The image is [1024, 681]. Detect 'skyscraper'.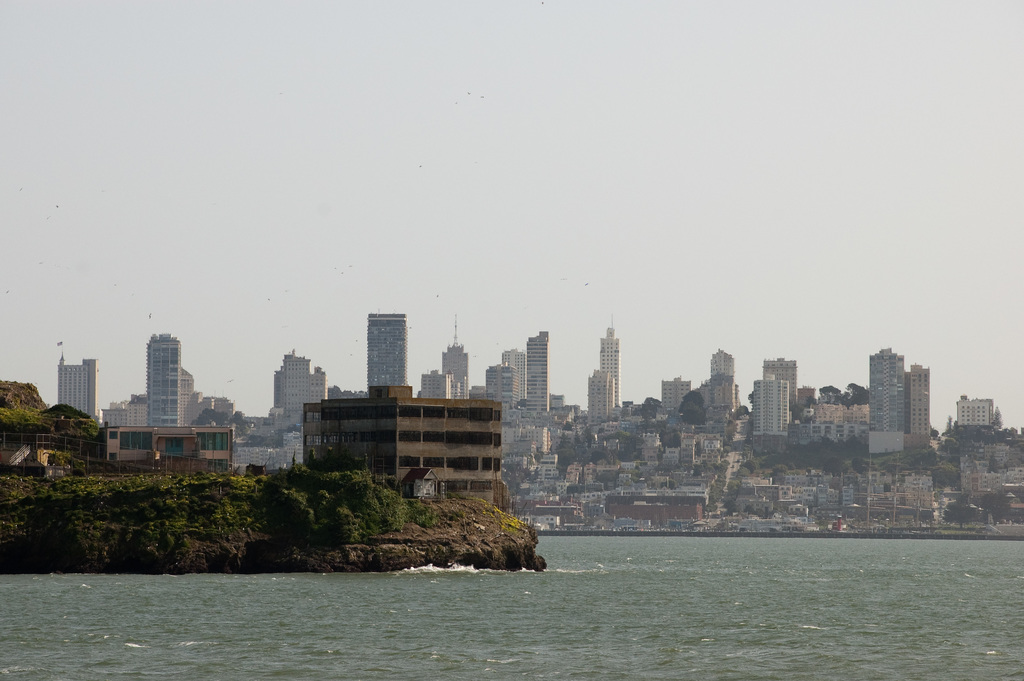
Detection: 345/305/415/404.
